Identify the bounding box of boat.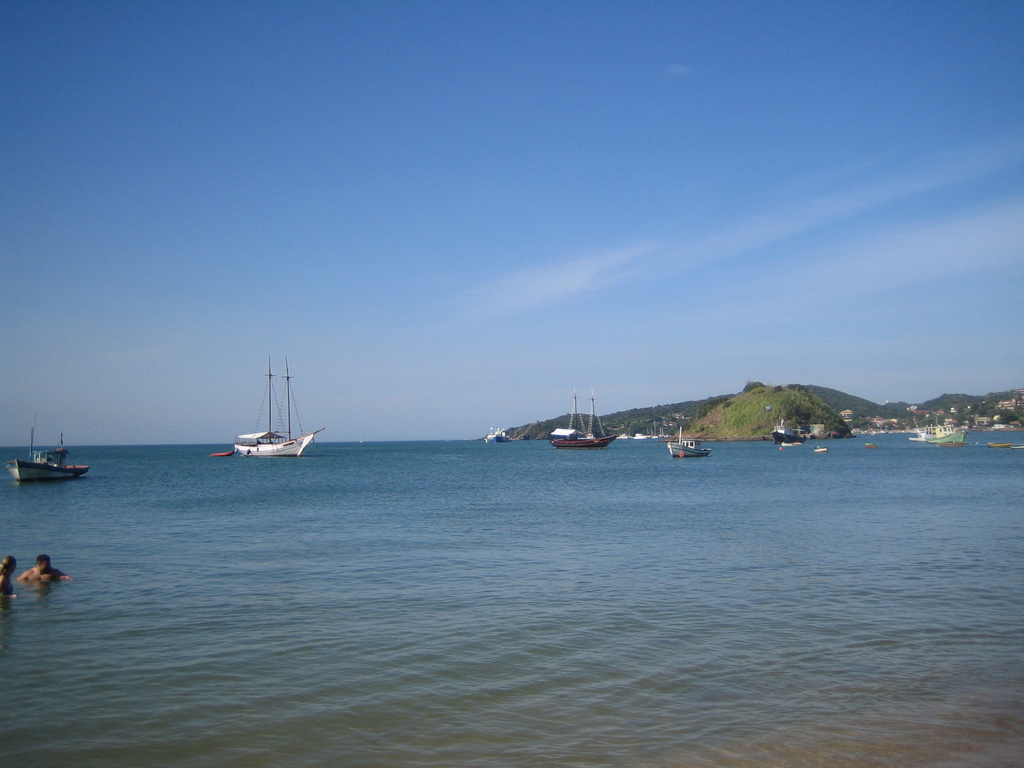
locate(4, 410, 90, 480).
